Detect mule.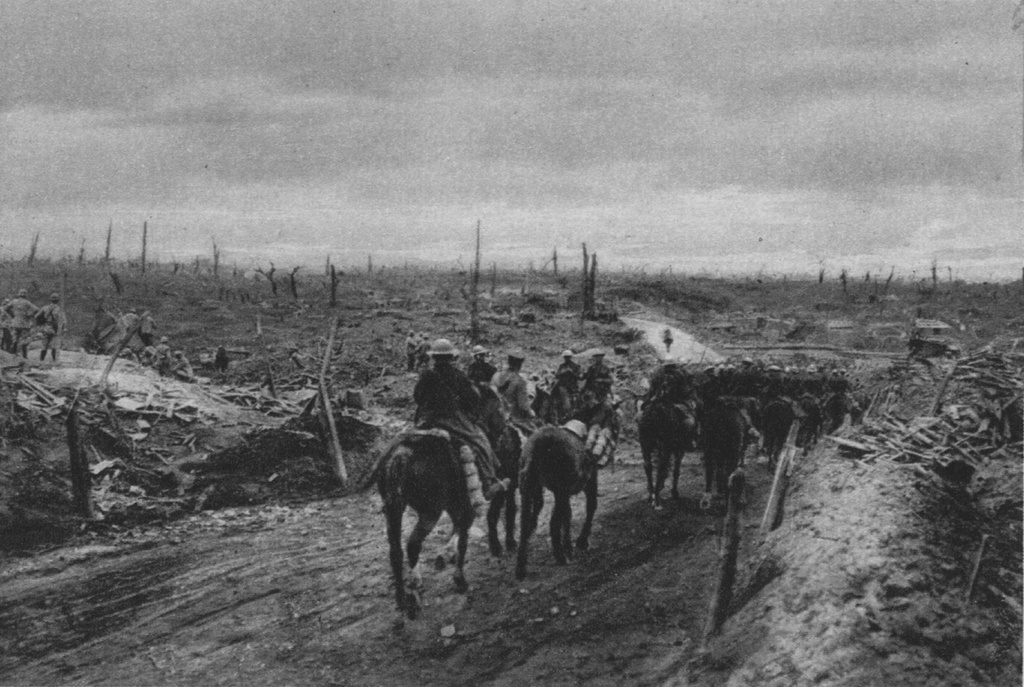
Detected at 363 410 493 622.
